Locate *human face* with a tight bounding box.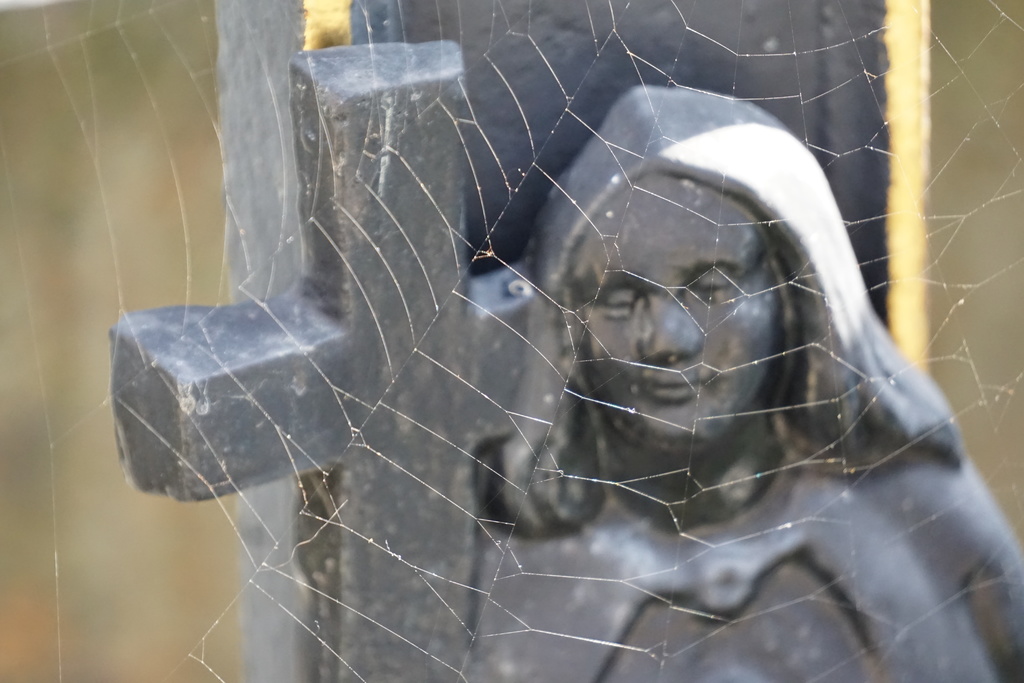
bbox(566, 169, 778, 454).
